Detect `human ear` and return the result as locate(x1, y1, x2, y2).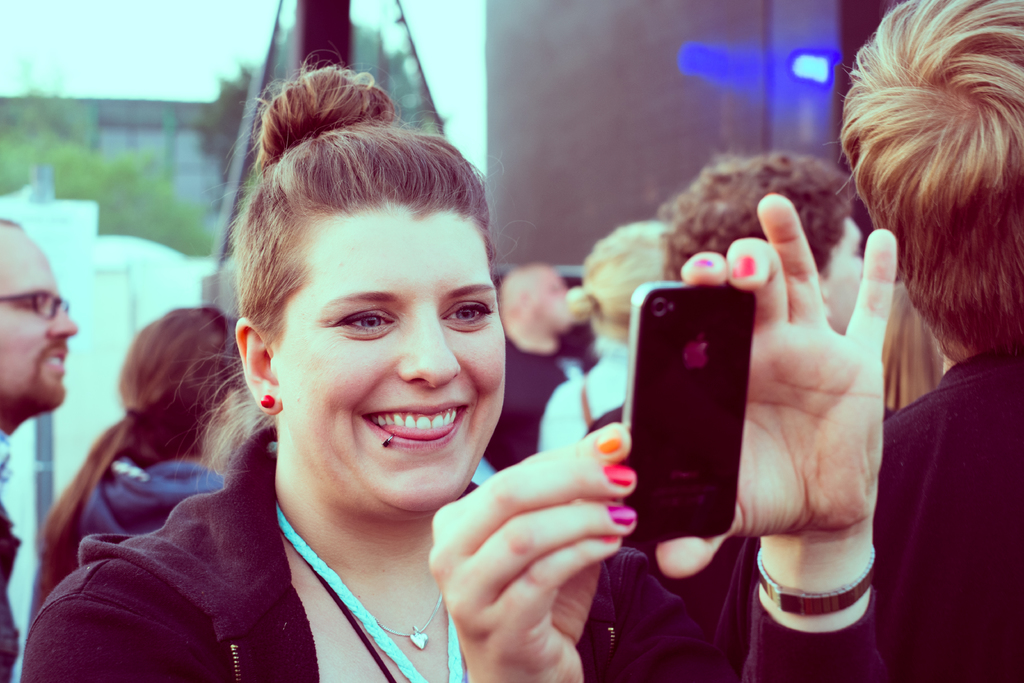
locate(234, 321, 283, 413).
